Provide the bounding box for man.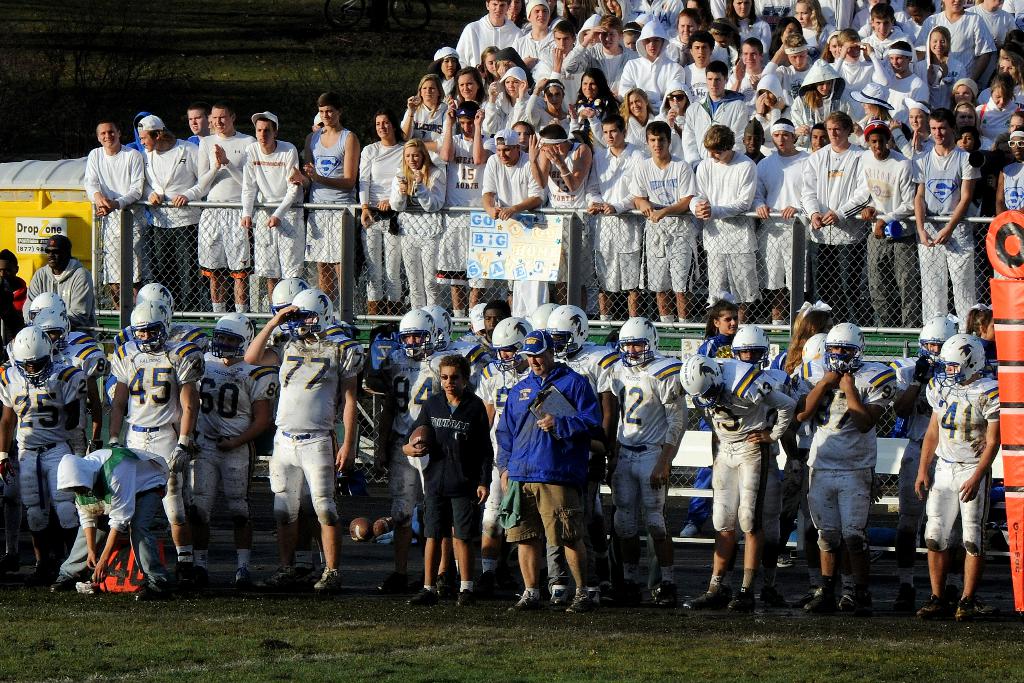
select_region(745, 125, 799, 284).
